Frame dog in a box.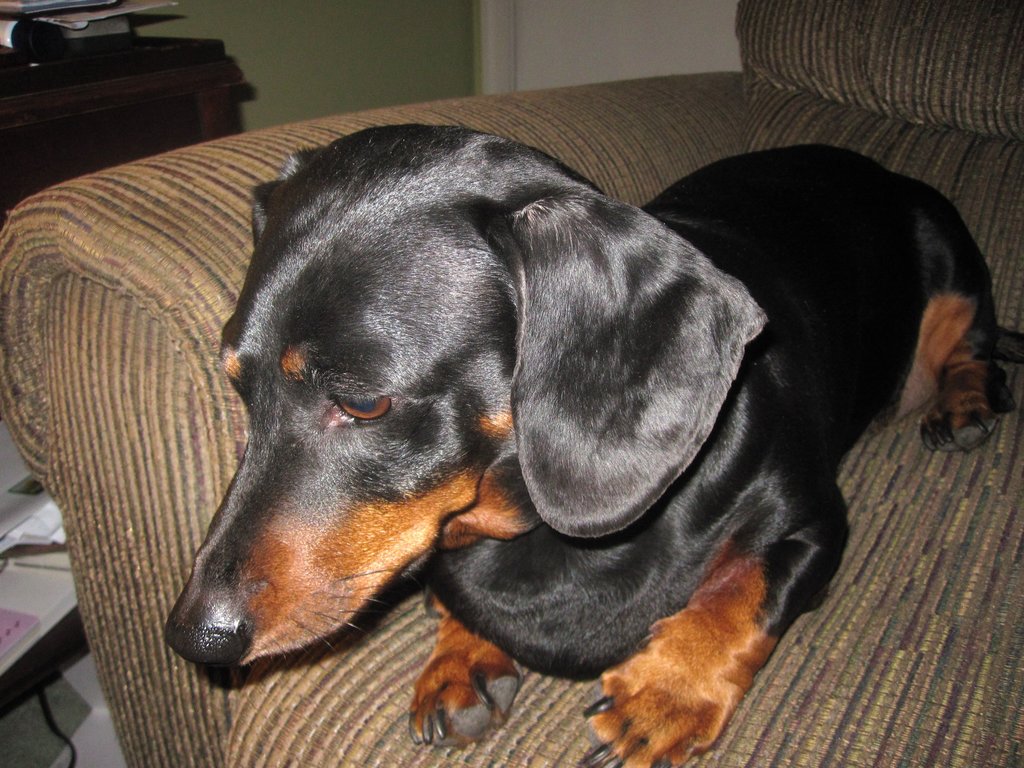
158, 122, 1023, 767.
